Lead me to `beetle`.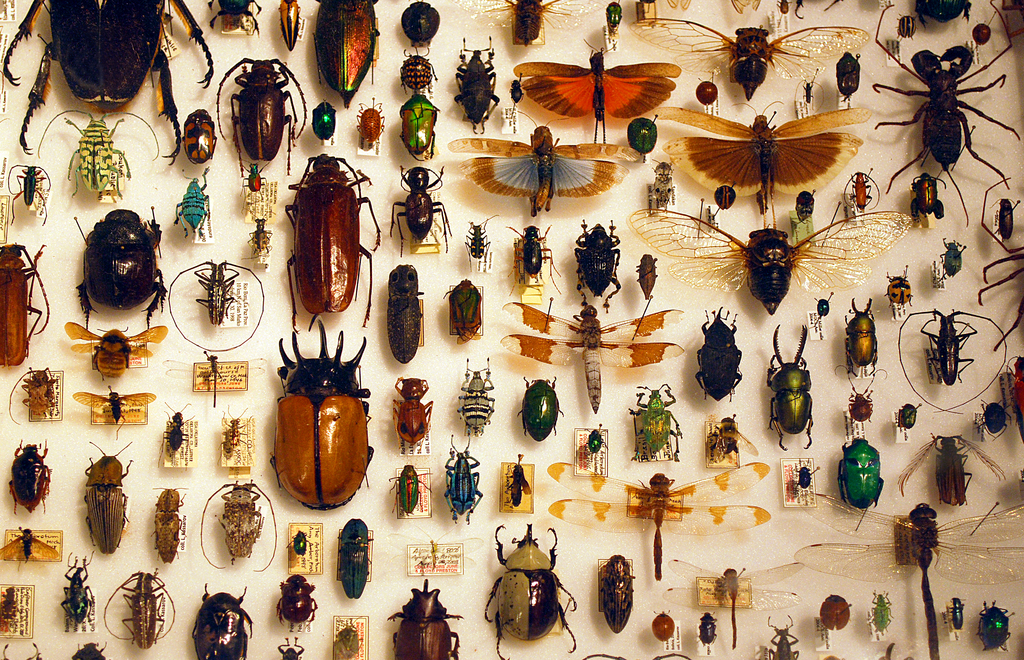
Lead to box=[220, 414, 245, 453].
